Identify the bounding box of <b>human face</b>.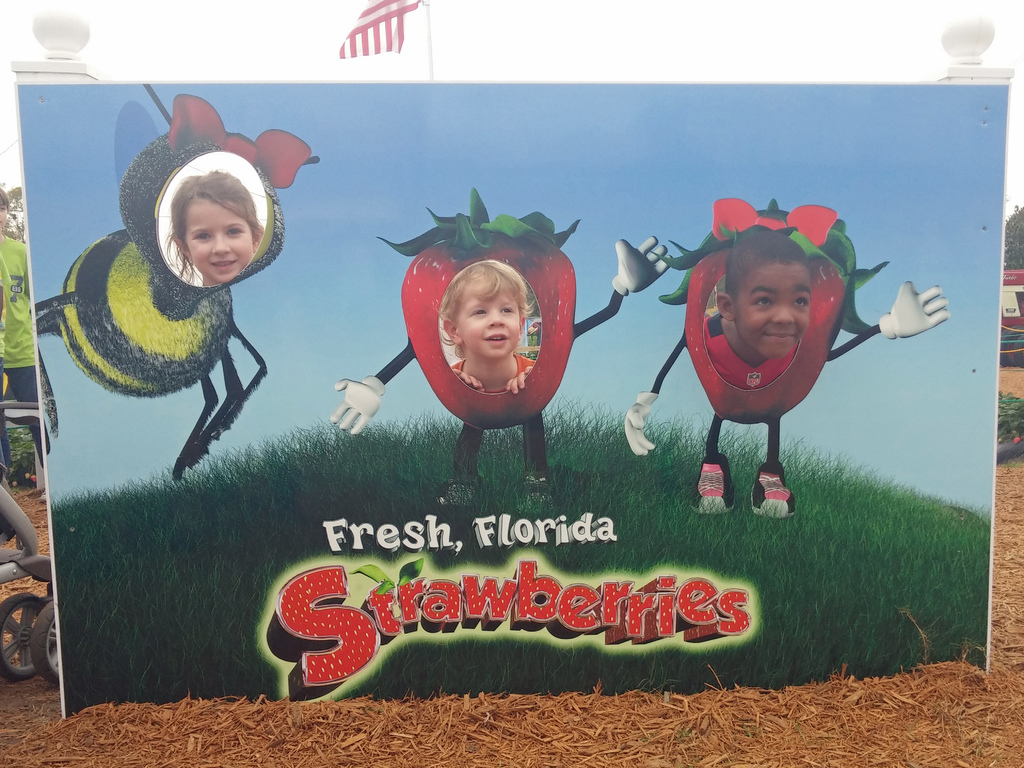
locate(457, 286, 521, 361).
